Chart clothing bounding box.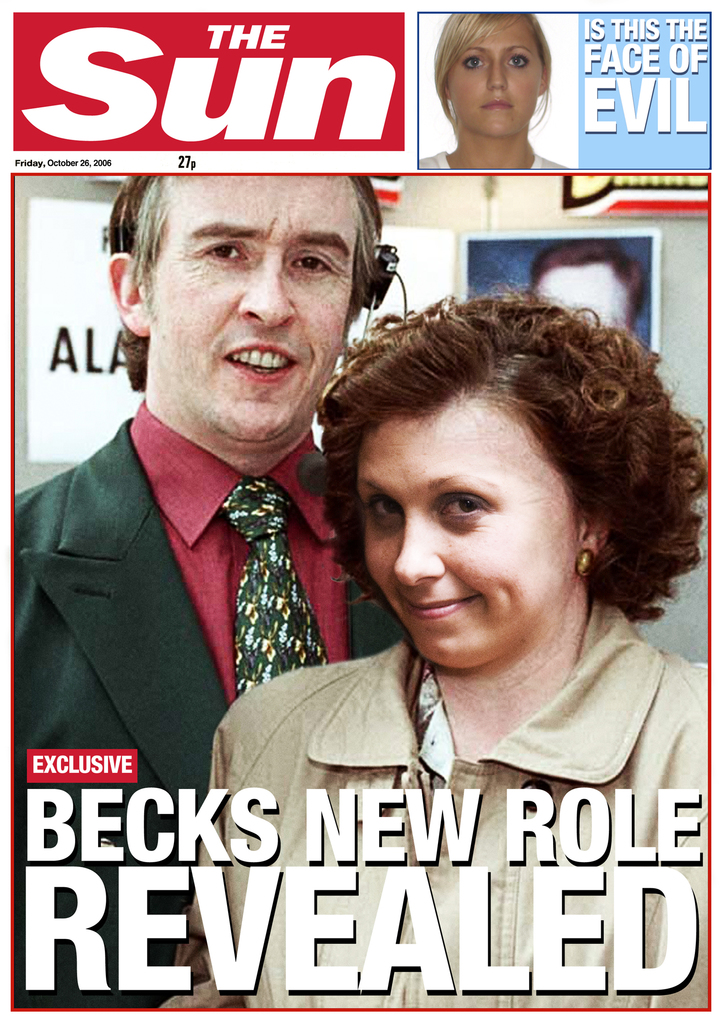
Charted: <bbox>155, 591, 706, 1012</bbox>.
